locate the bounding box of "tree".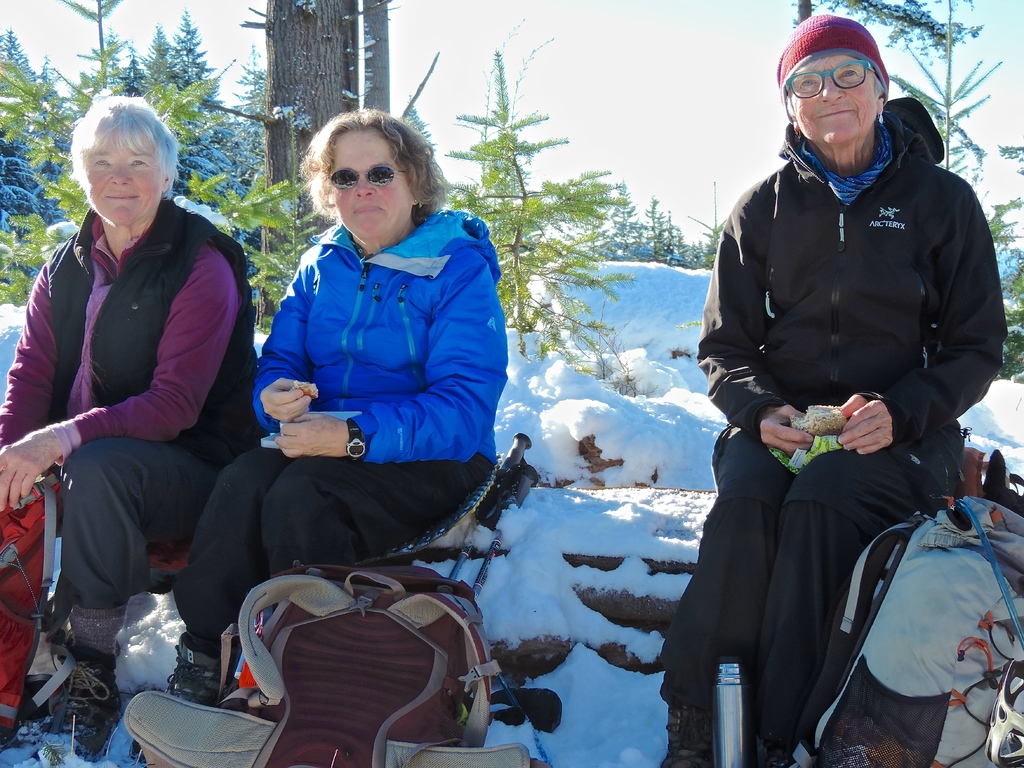
Bounding box: box=[437, 19, 658, 400].
